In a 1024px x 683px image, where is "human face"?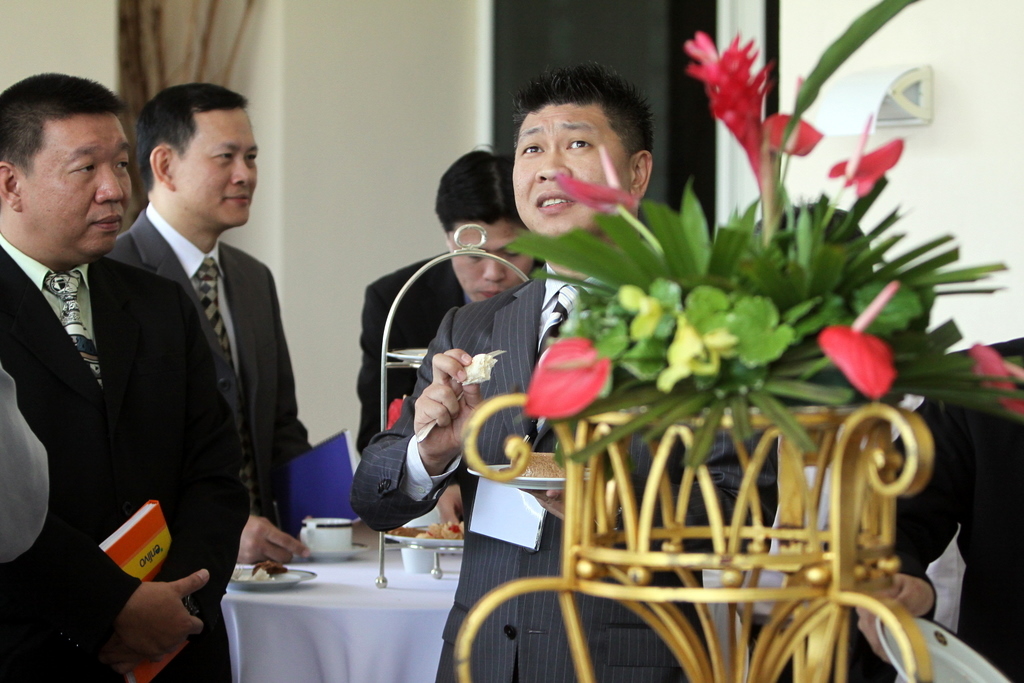
crop(449, 216, 536, 302).
